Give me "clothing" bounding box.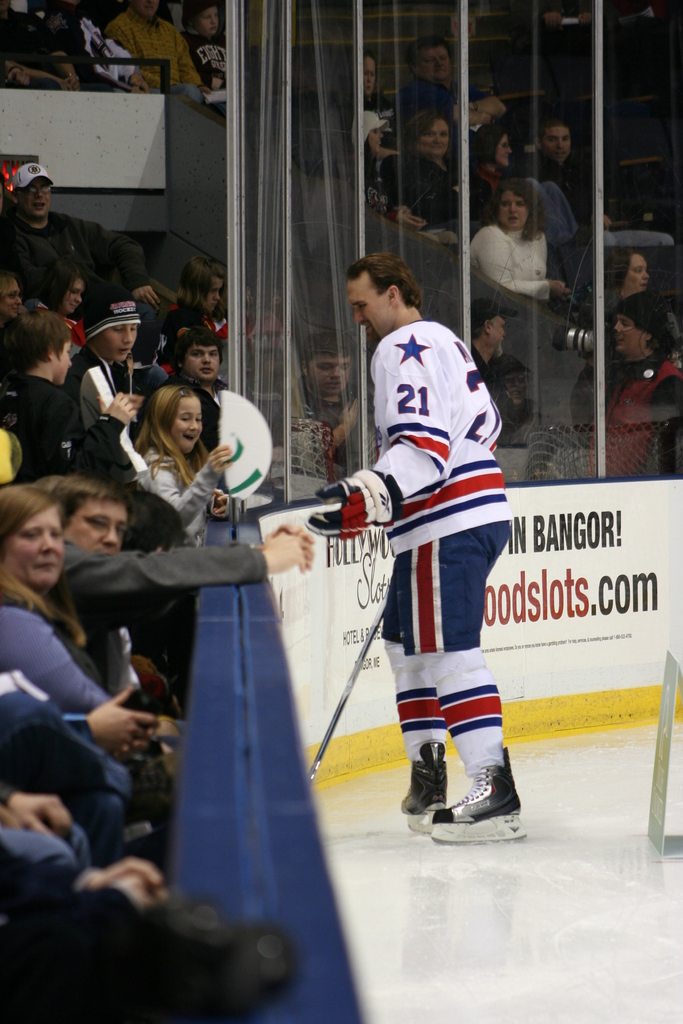
33, 230, 145, 302.
